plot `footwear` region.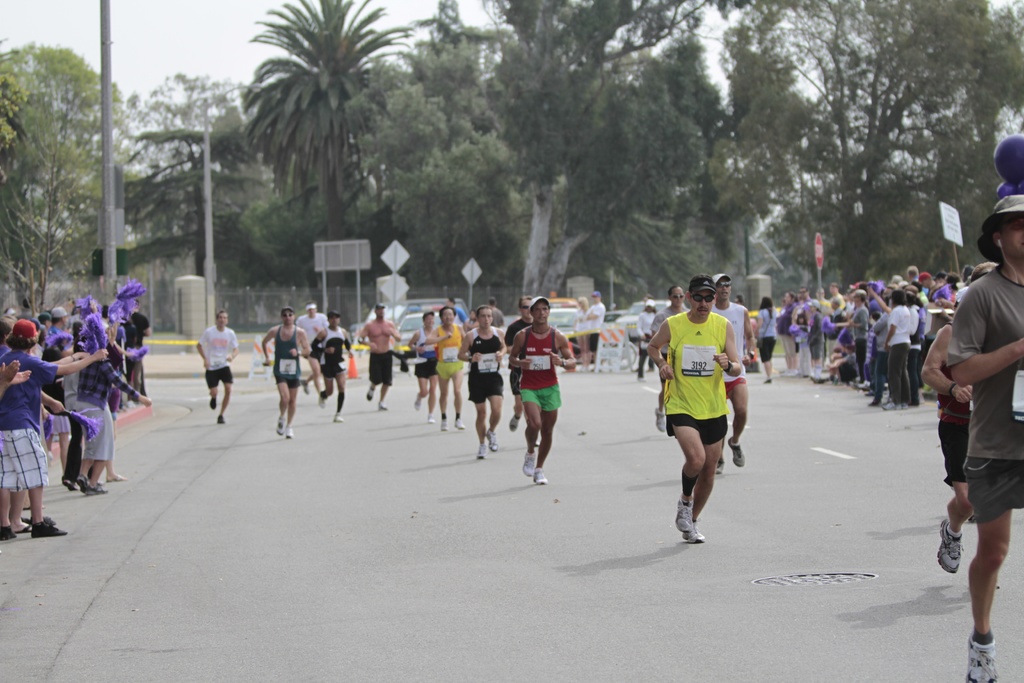
Plotted at <region>938, 516, 961, 574</region>.
